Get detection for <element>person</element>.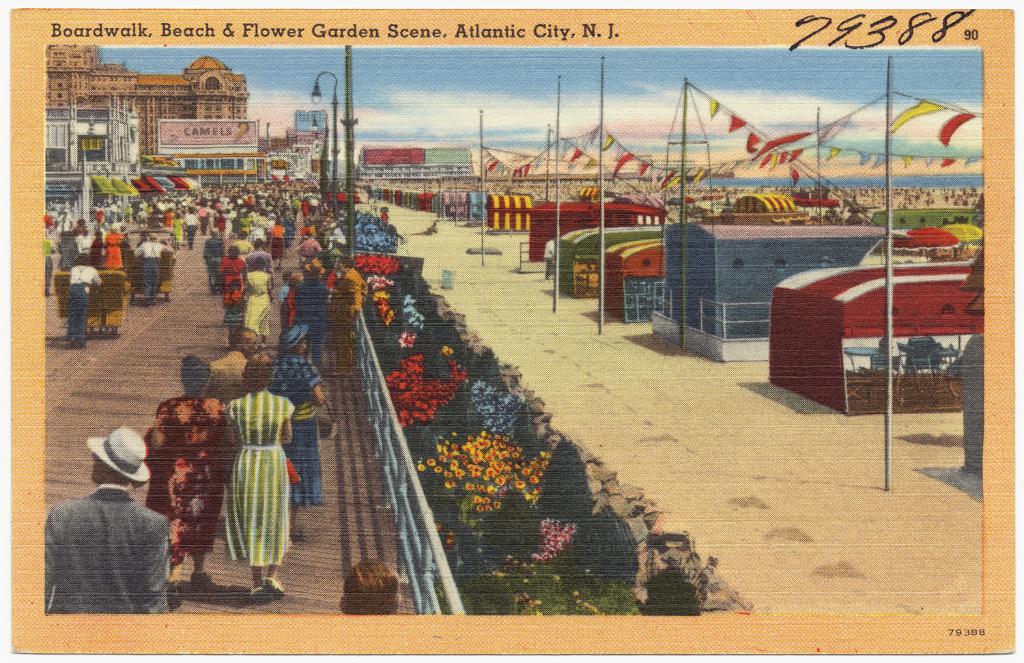
Detection: detection(219, 246, 249, 312).
